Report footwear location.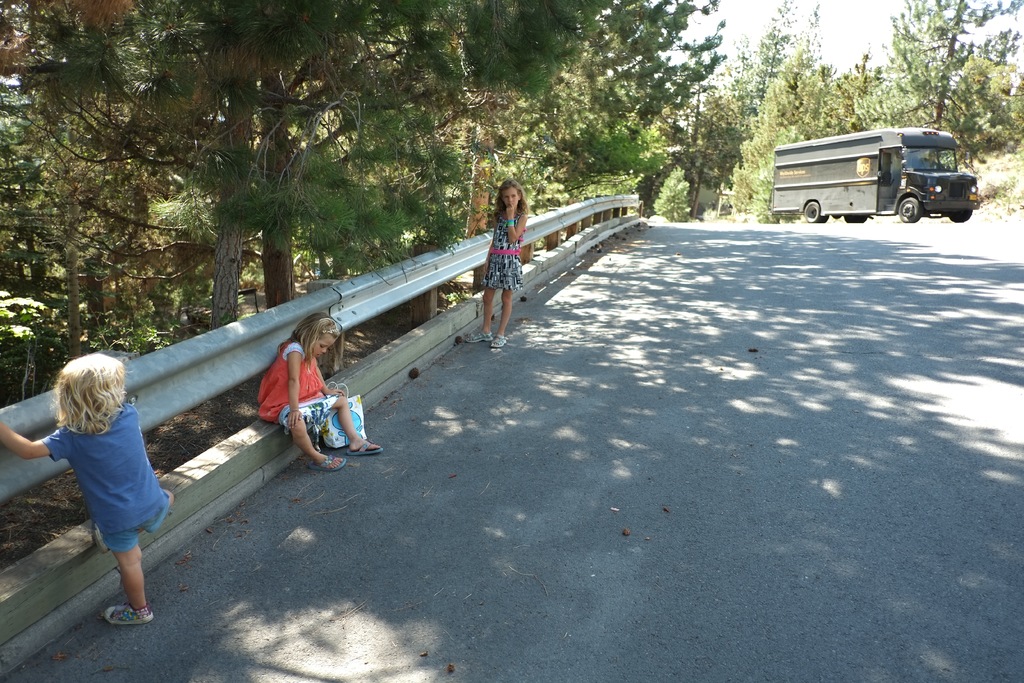
Report: <box>106,595,143,625</box>.
